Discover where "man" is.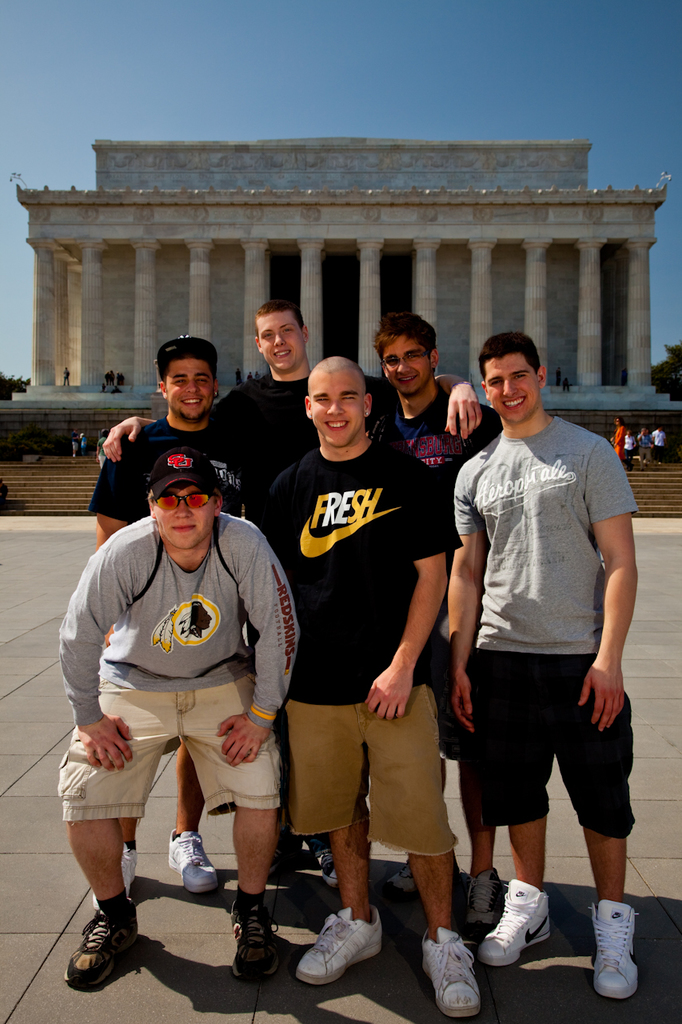
Discovered at (left=254, top=363, right=481, bottom=1022).
